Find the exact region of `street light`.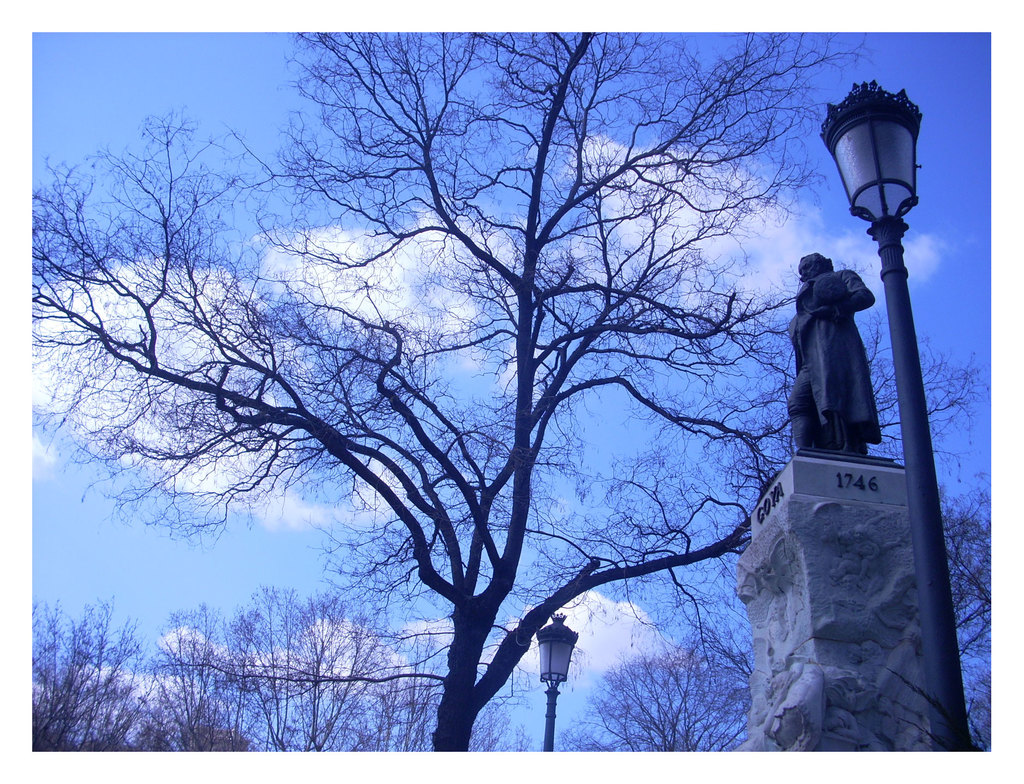
Exact region: box=[819, 72, 977, 759].
